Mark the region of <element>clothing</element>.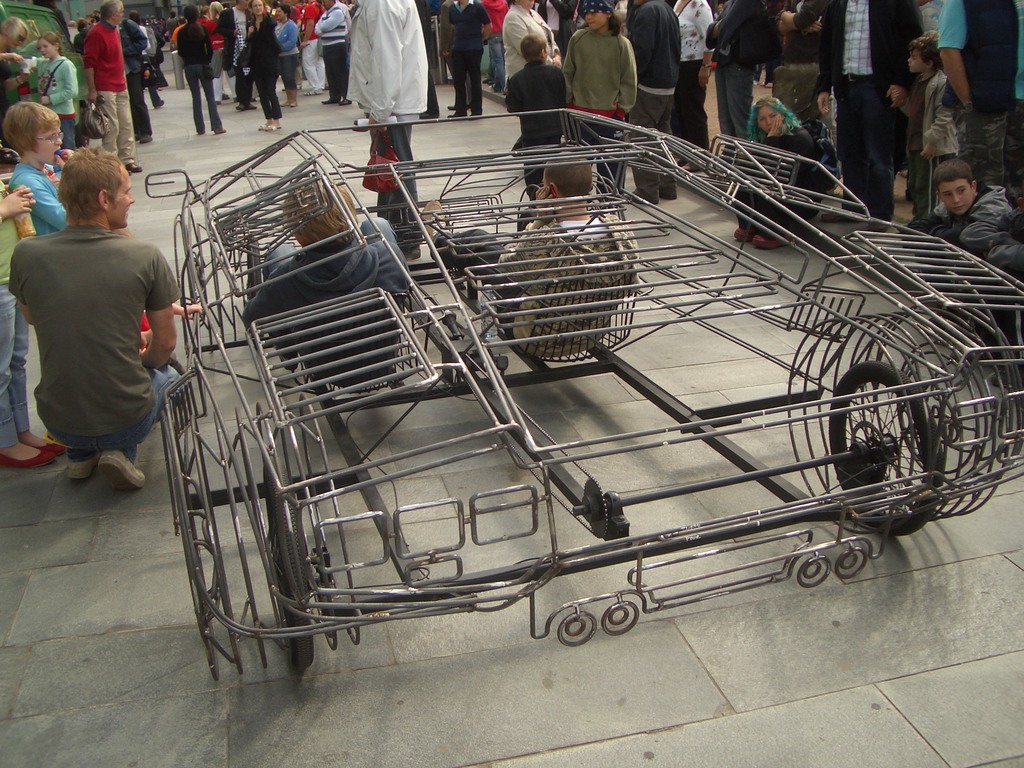
Region: <region>207, 15, 236, 103</region>.
